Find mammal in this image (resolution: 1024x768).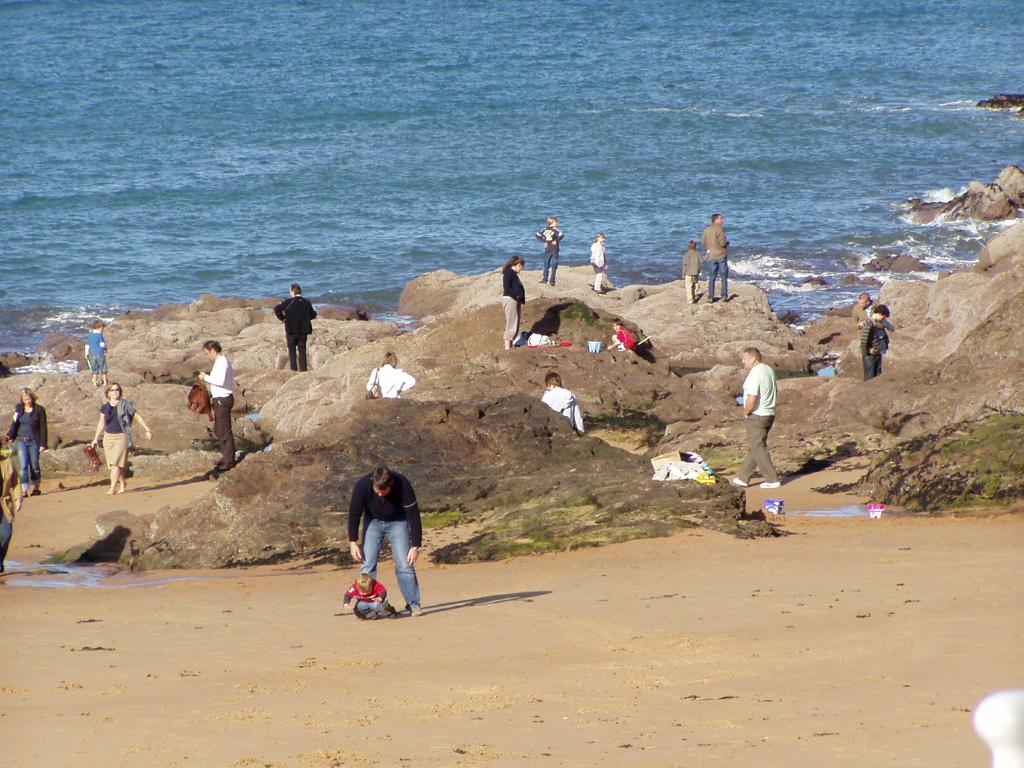
(left=543, top=375, right=586, bottom=433).
